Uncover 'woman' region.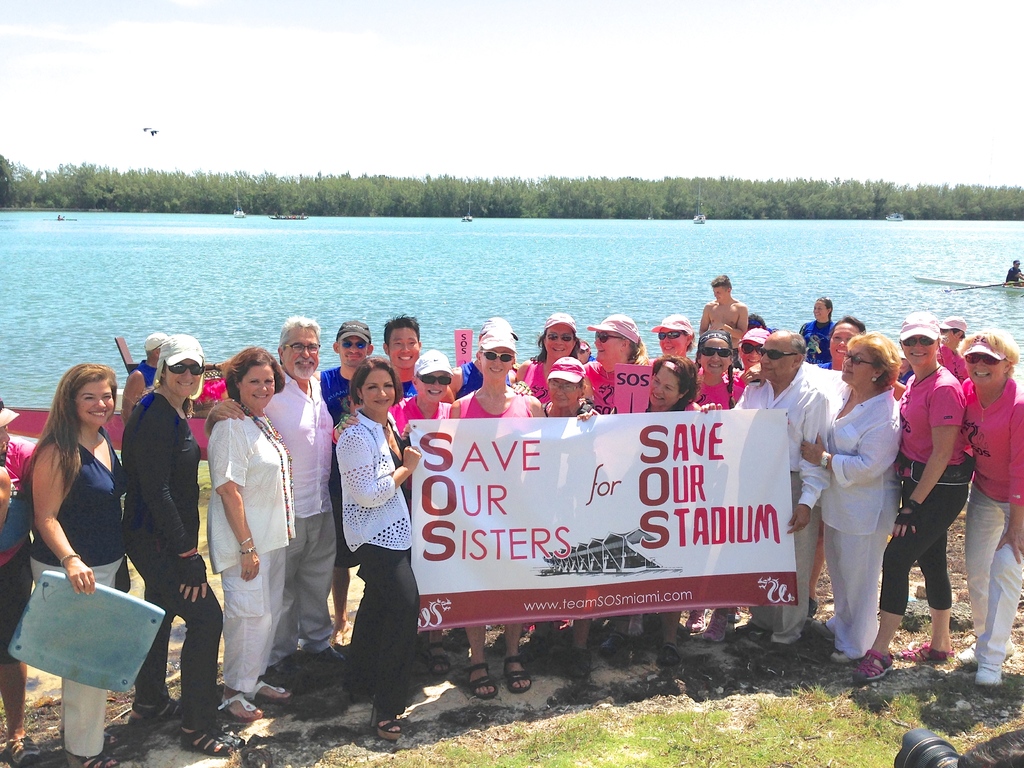
Uncovered: l=689, t=324, r=769, b=644.
